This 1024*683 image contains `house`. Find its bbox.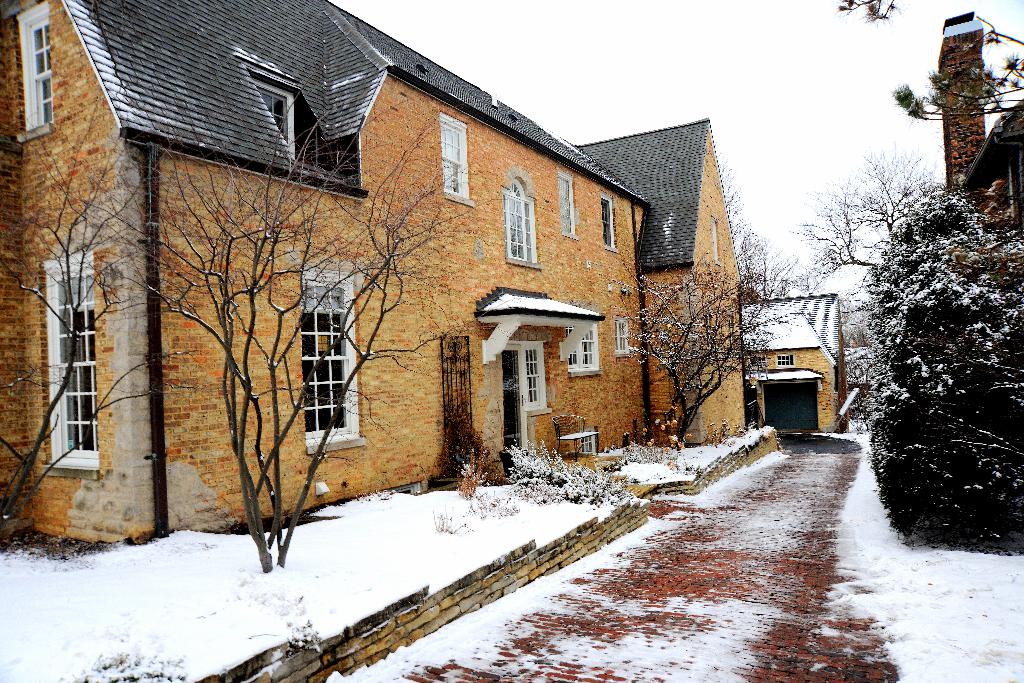
rect(932, 6, 1023, 244).
